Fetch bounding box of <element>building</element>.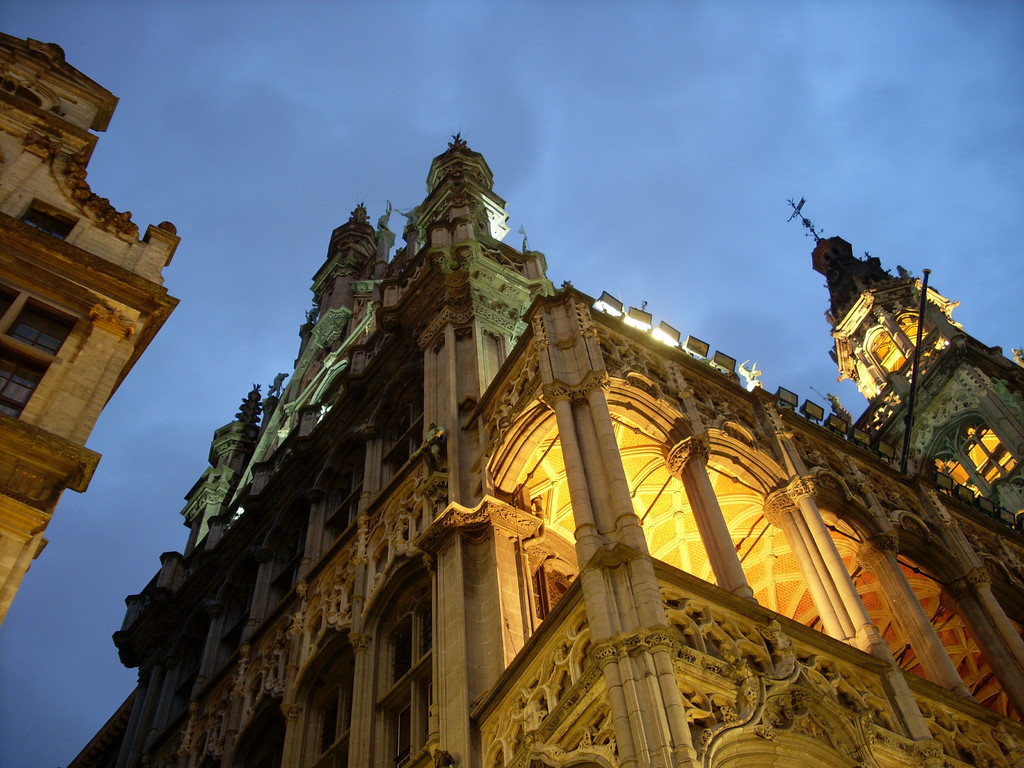
Bbox: [left=59, top=137, right=1023, bottom=767].
